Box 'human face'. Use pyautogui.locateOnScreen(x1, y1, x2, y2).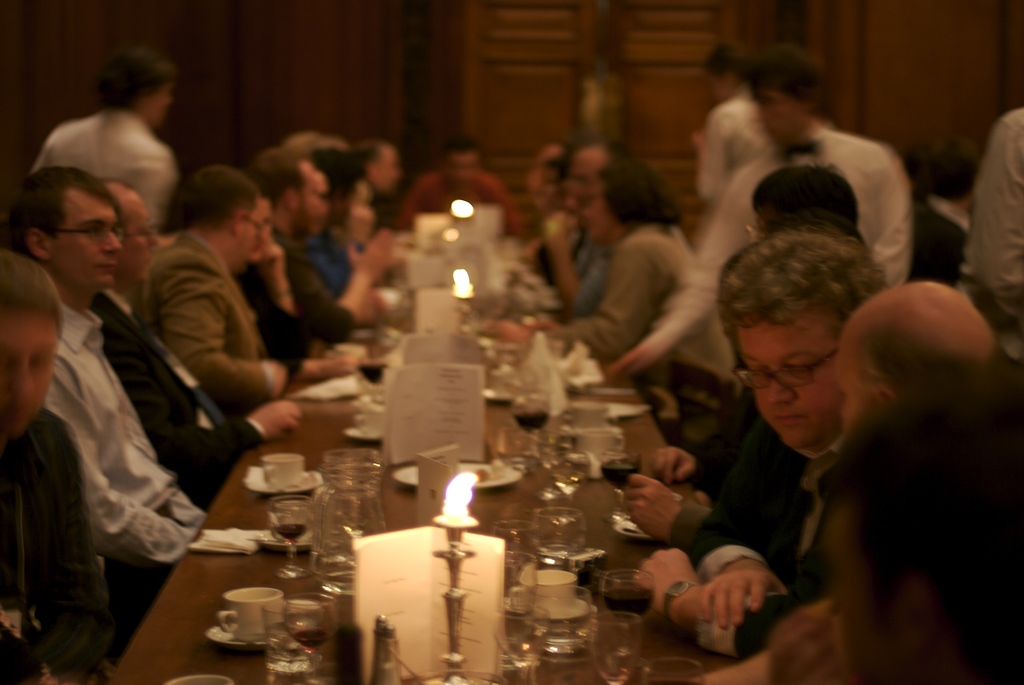
pyautogui.locateOnScreen(376, 149, 399, 191).
